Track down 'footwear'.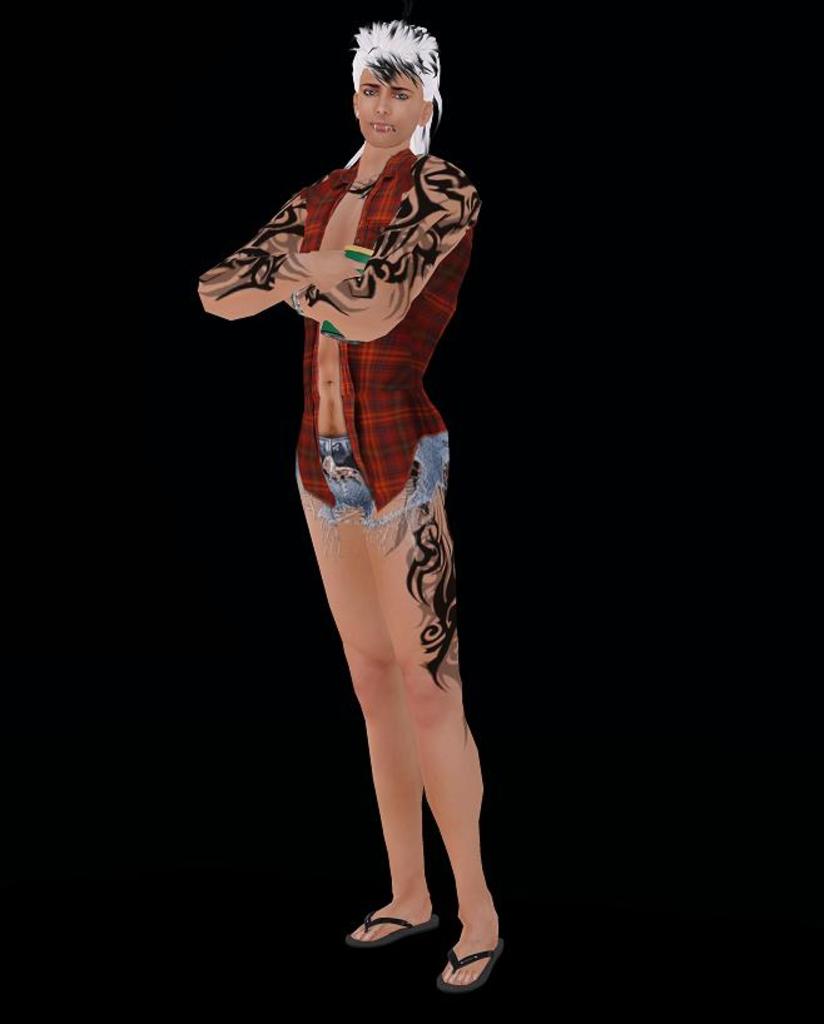
Tracked to [left=348, top=911, right=443, bottom=945].
